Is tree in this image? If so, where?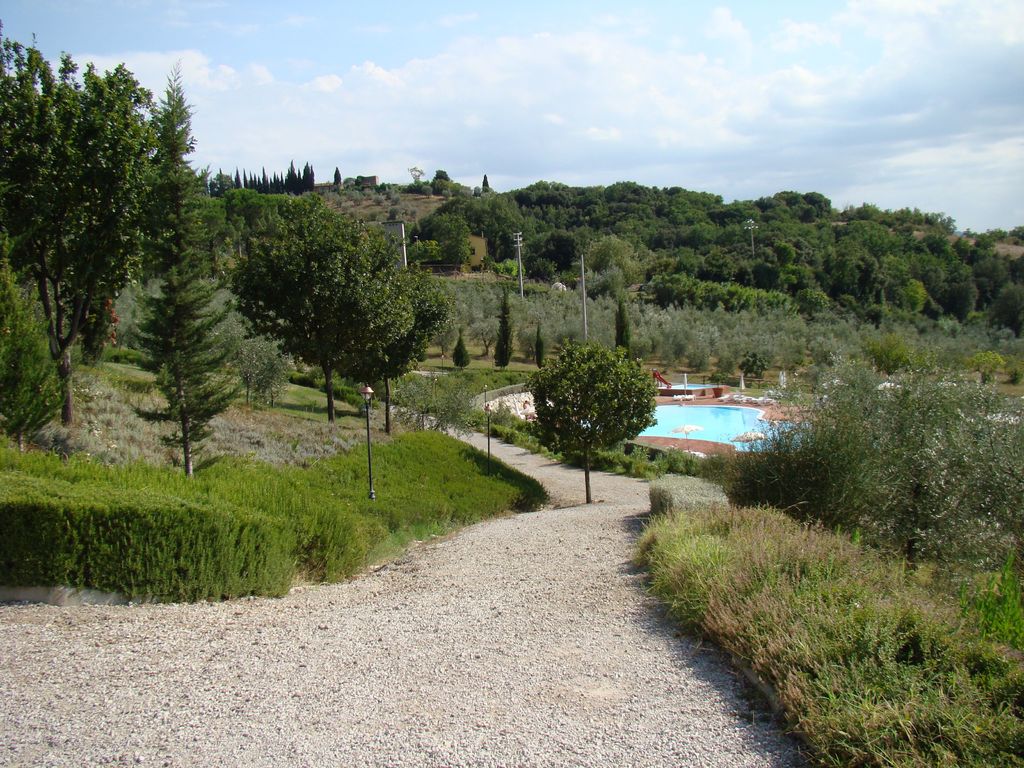
Yes, at bbox=(303, 164, 312, 186).
